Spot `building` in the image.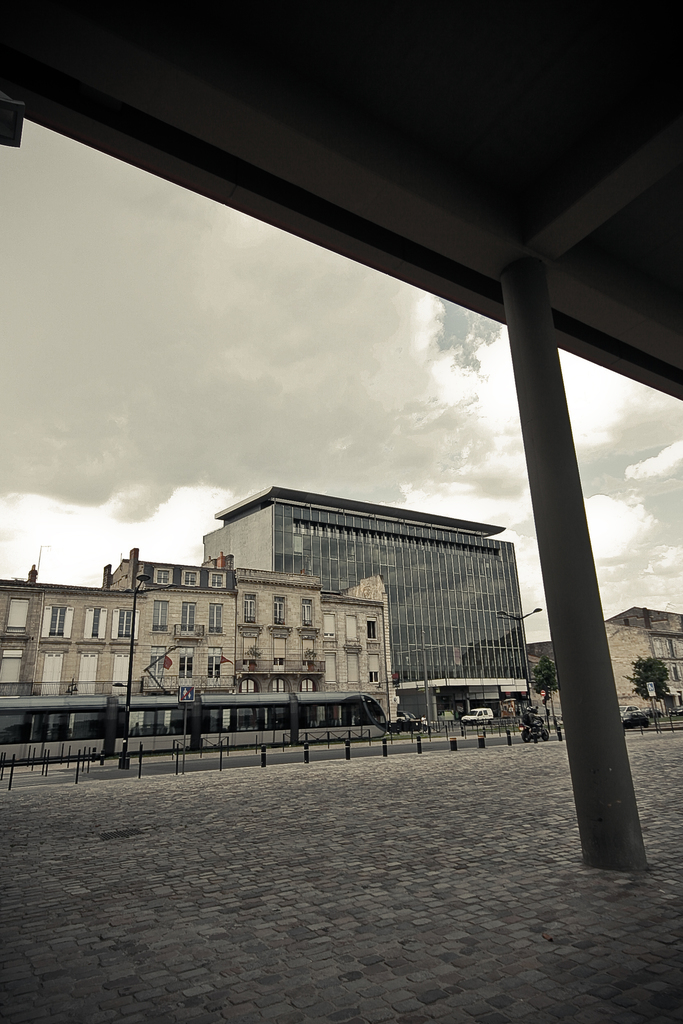
`building` found at box(205, 488, 531, 729).
